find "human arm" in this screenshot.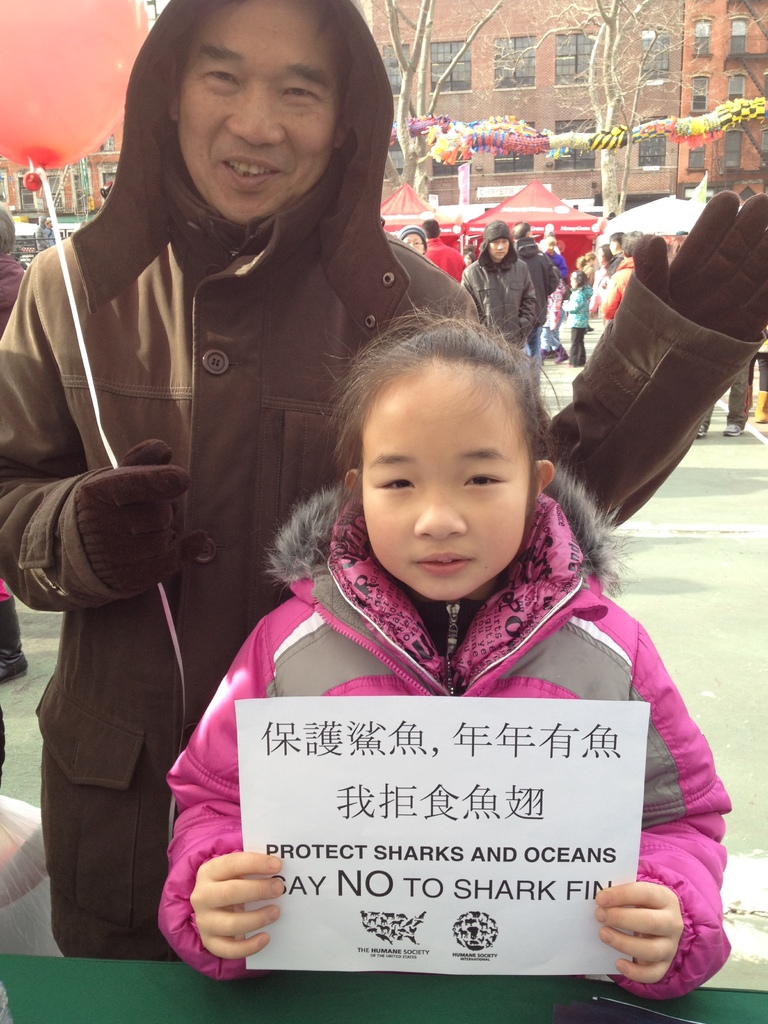
The bounding box for "human arm" is pyautogui.locateOnScreen(543, 186, 767, 531).
